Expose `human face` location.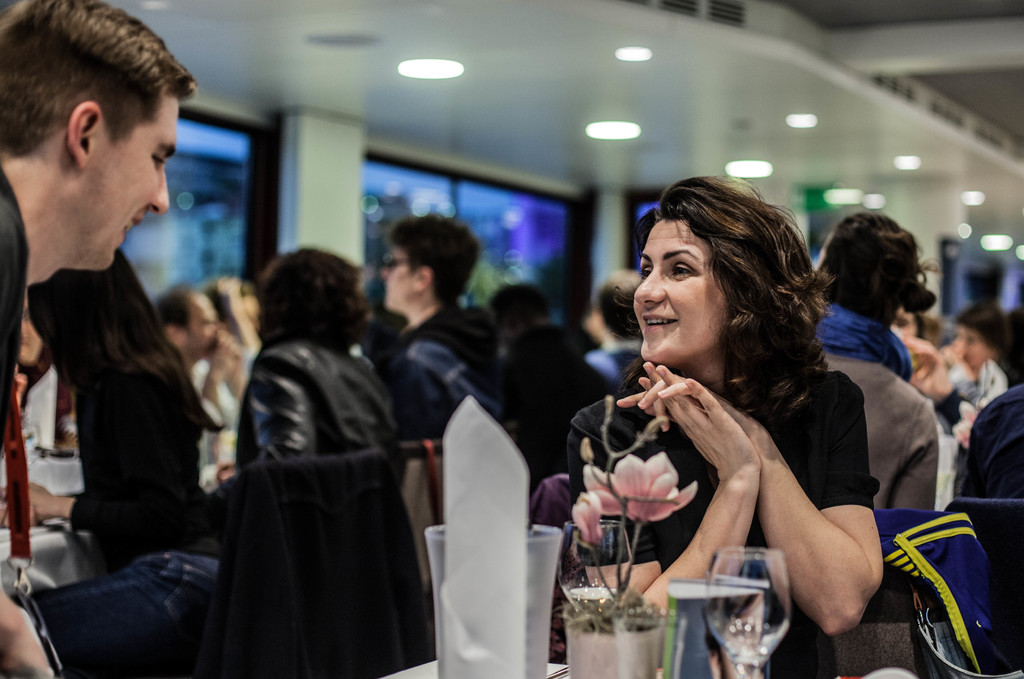
Exposed at [630,222,730,361].
